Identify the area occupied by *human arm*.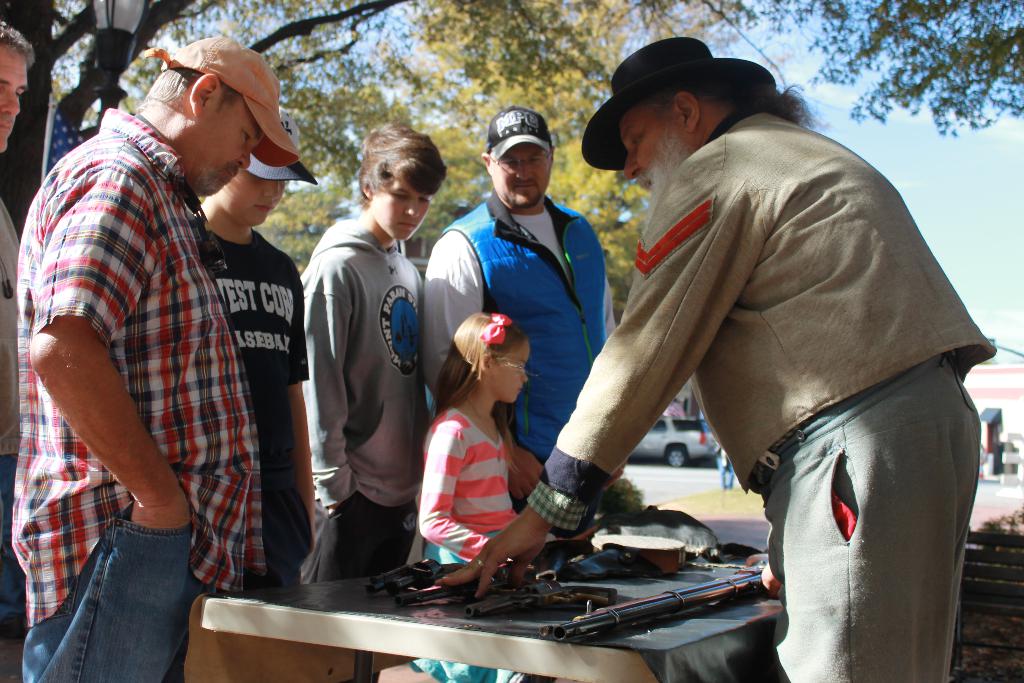
Area: 301, 252, 354, 505.
